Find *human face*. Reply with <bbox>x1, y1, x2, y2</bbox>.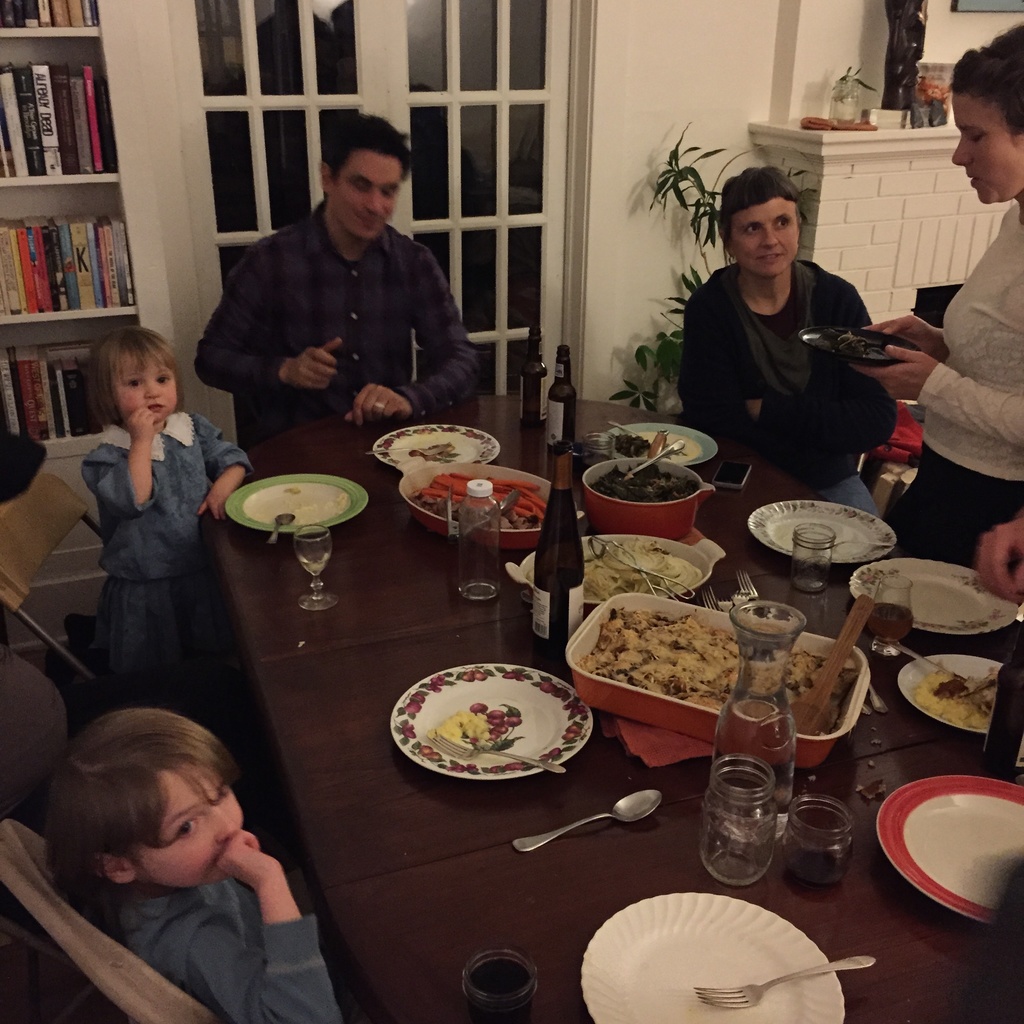
<bbox>732, 195, 800, 278</bbox>.
